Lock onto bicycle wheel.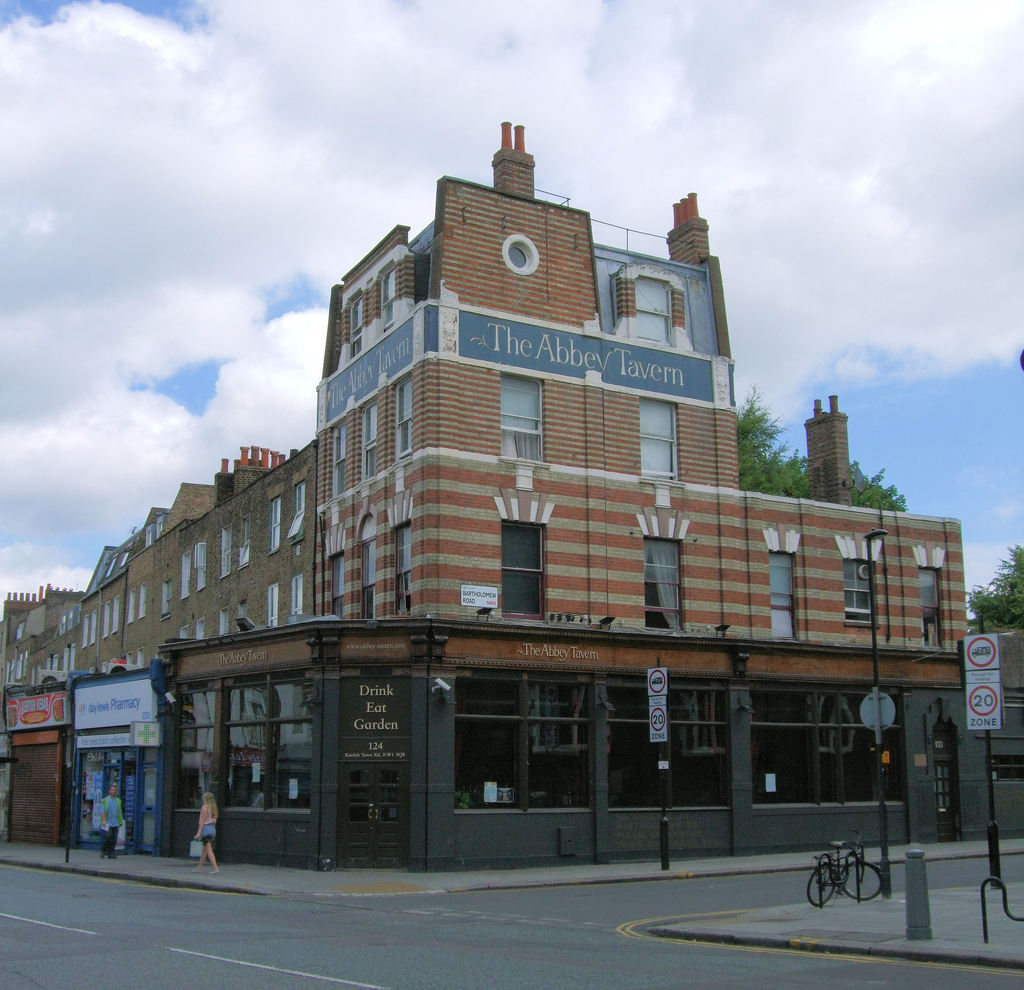
Locked: 837:858:881:900.
